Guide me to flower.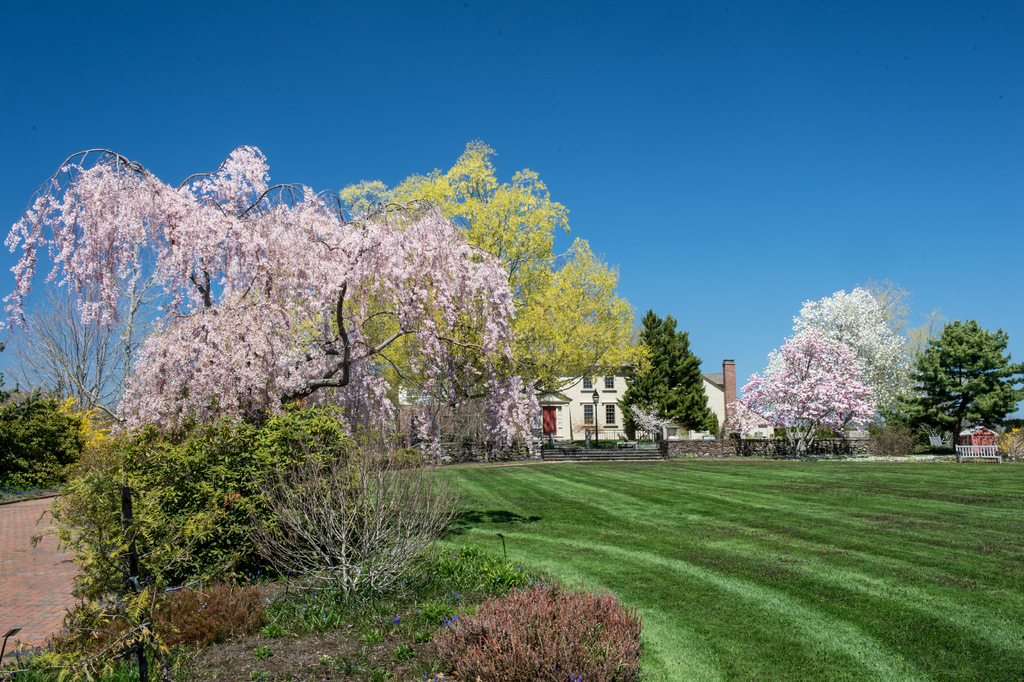
Guidance: [241,322,260,337].
